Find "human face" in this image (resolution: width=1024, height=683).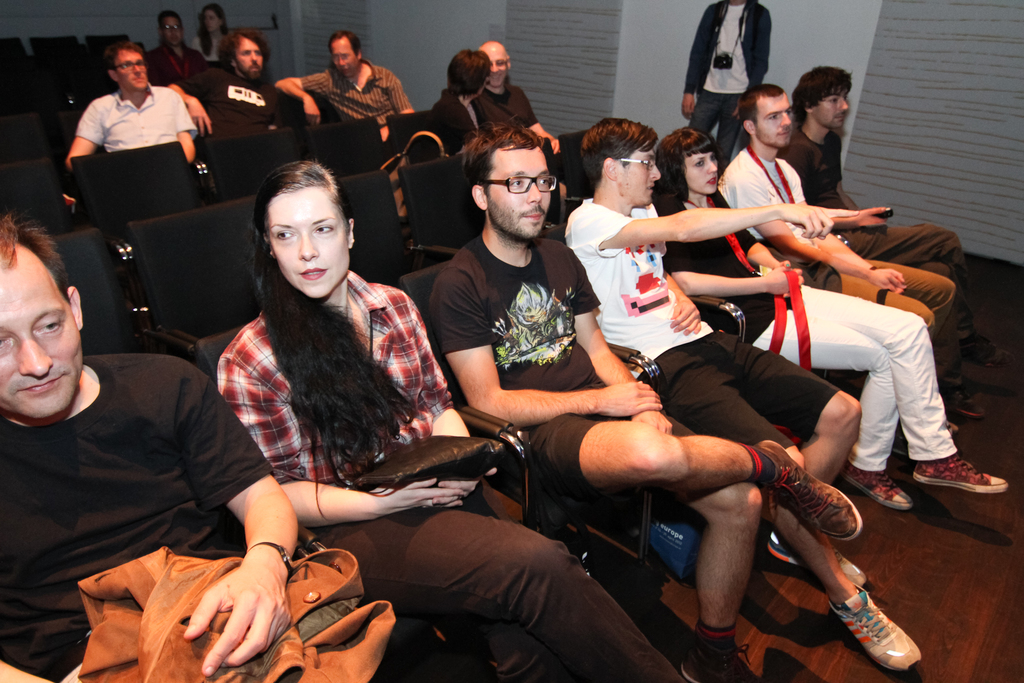
264/193/348/300.
